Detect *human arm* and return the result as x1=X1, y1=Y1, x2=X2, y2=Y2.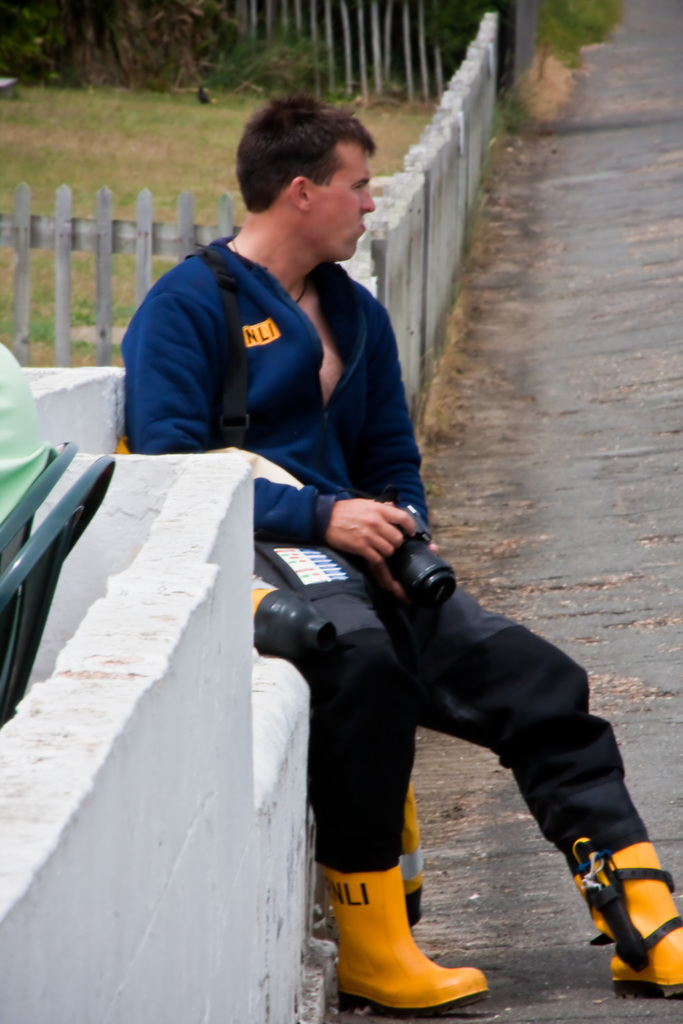
x1=345, y1=317, x2=420, y2=603.
